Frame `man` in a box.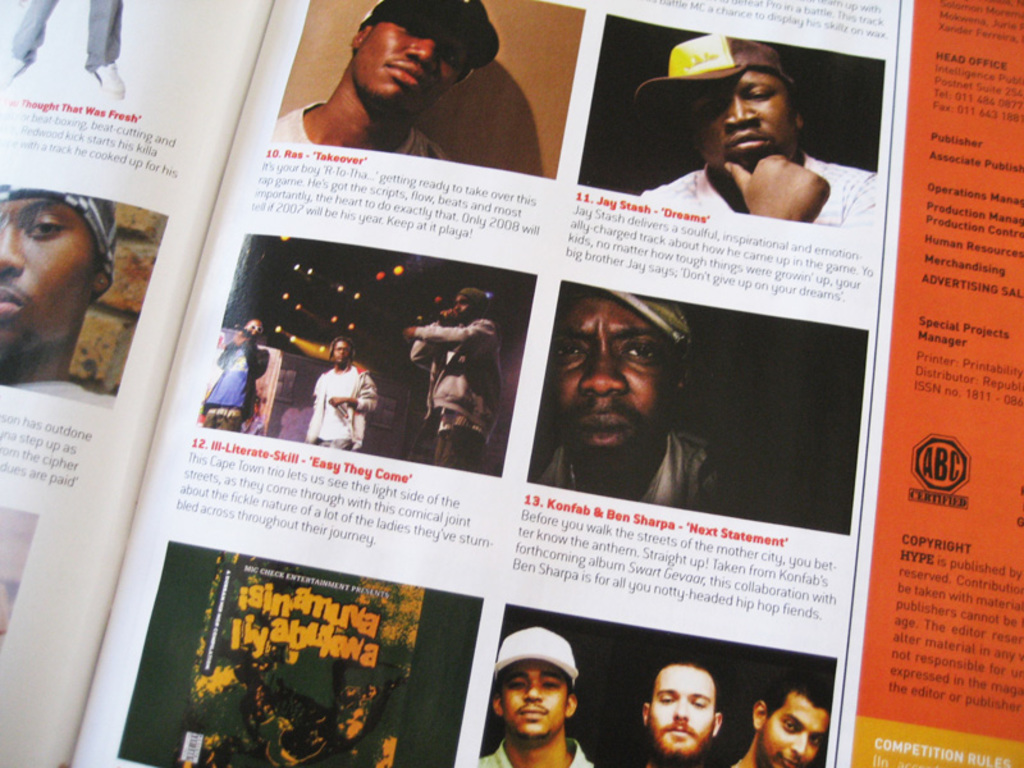
(left=0, top=187, right=119, bottom=406).
